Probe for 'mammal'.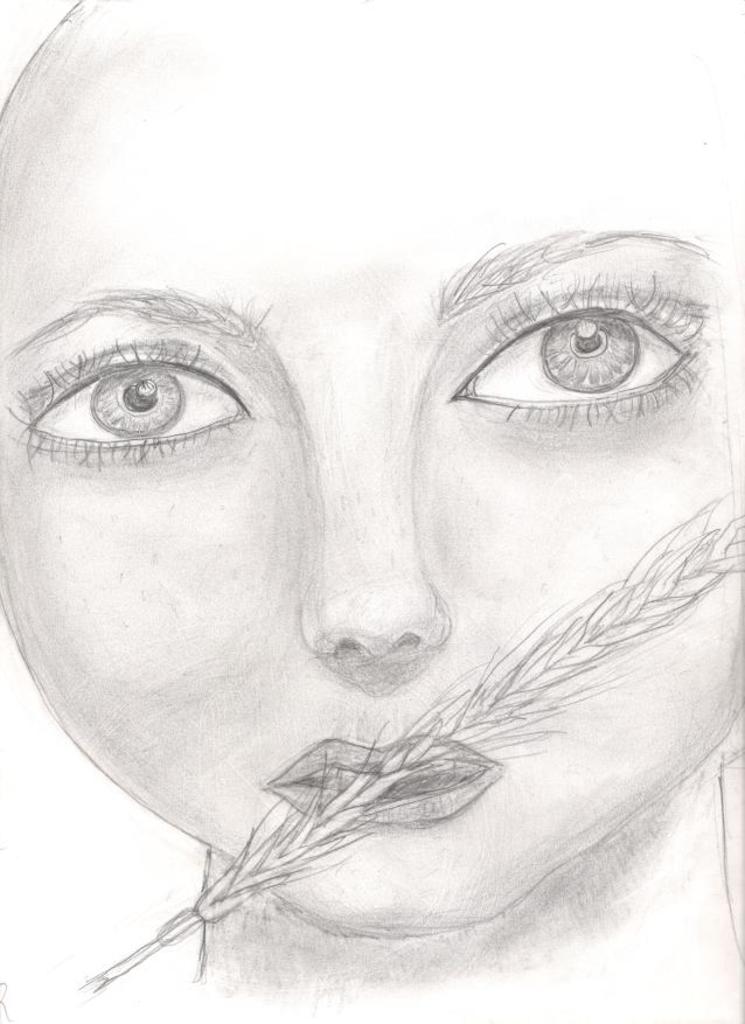
Probe result: (0, 0, 744, 1023).
